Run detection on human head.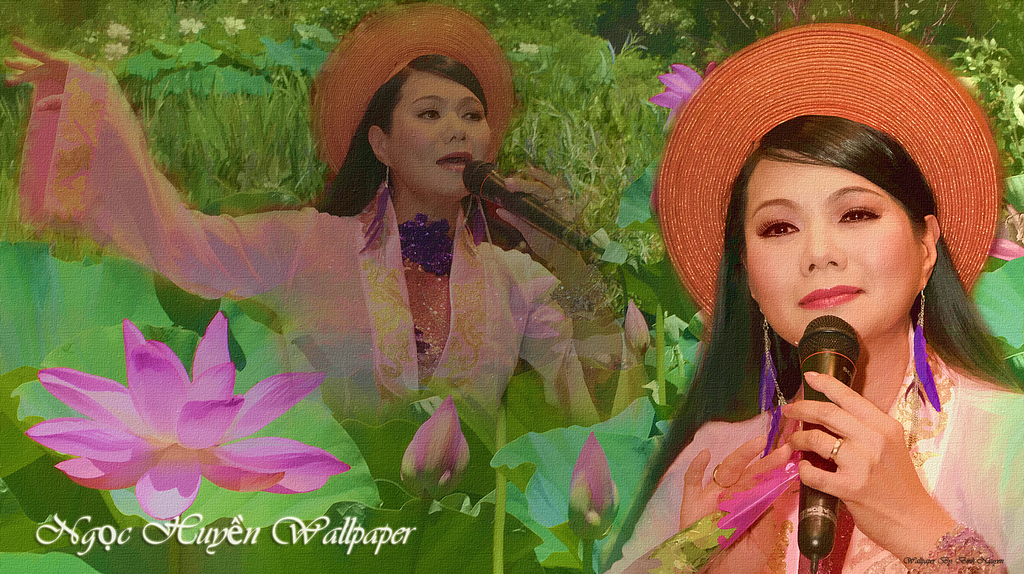
Result: Rect(726, 101, 940, 353).
